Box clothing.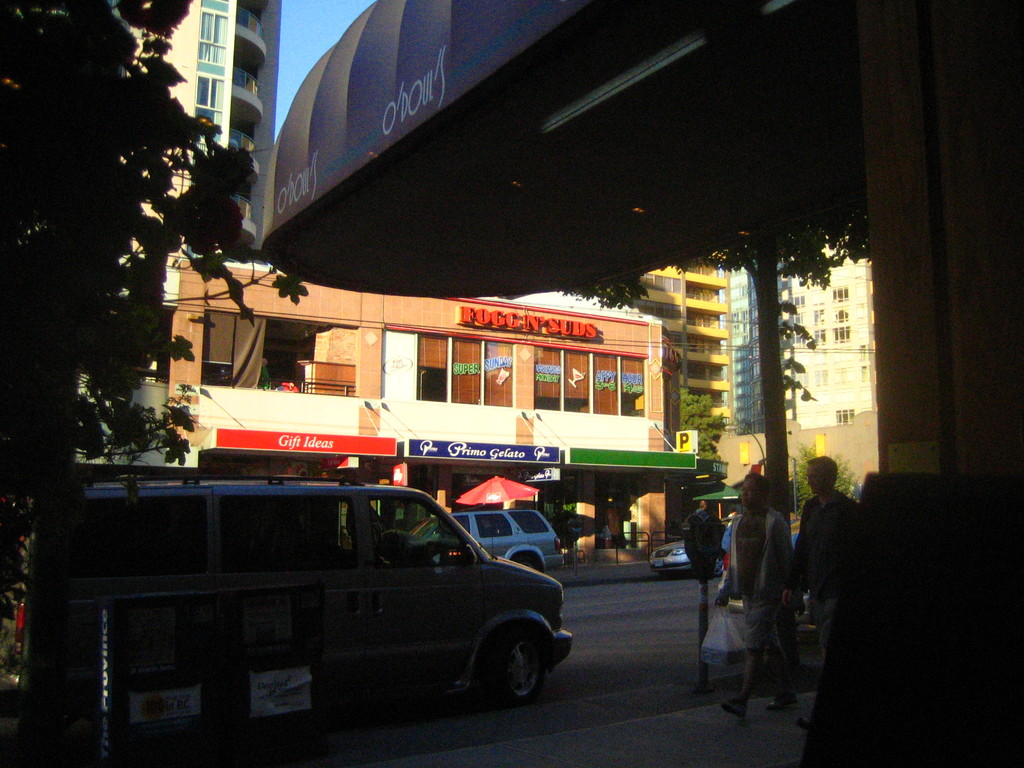
786,491,853,659.
